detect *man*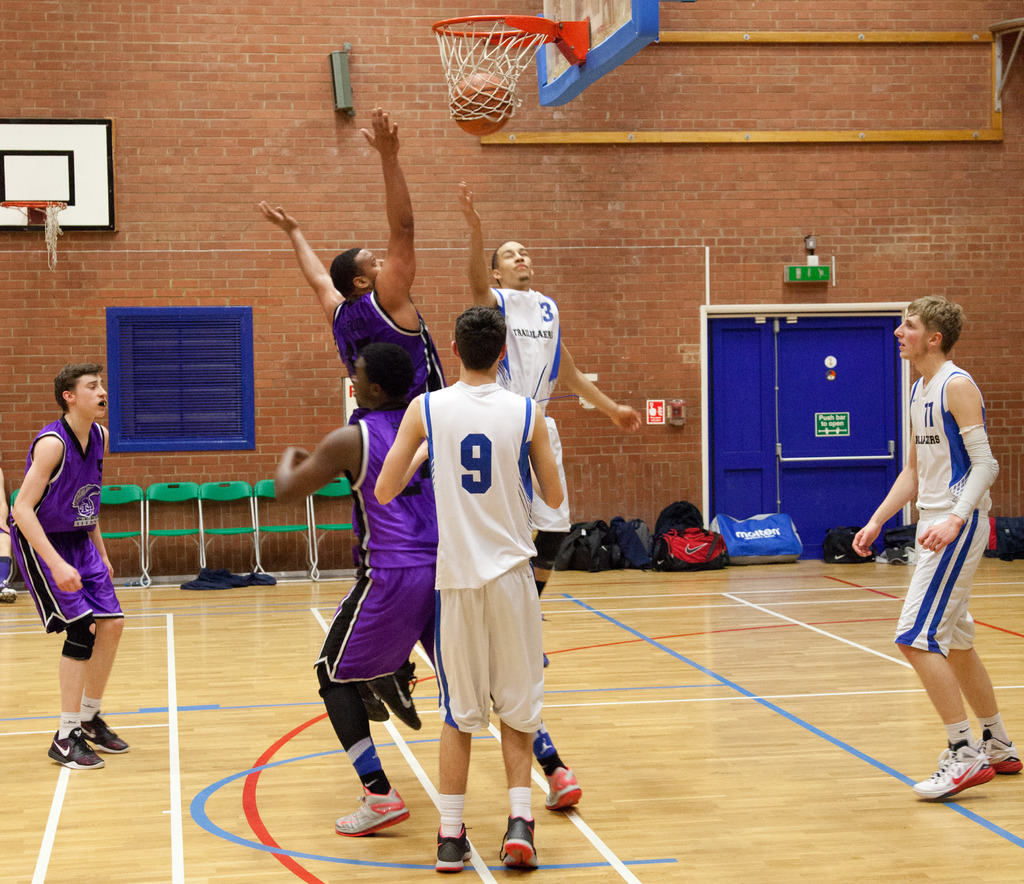
bbox(255, 111, 451, 739)
